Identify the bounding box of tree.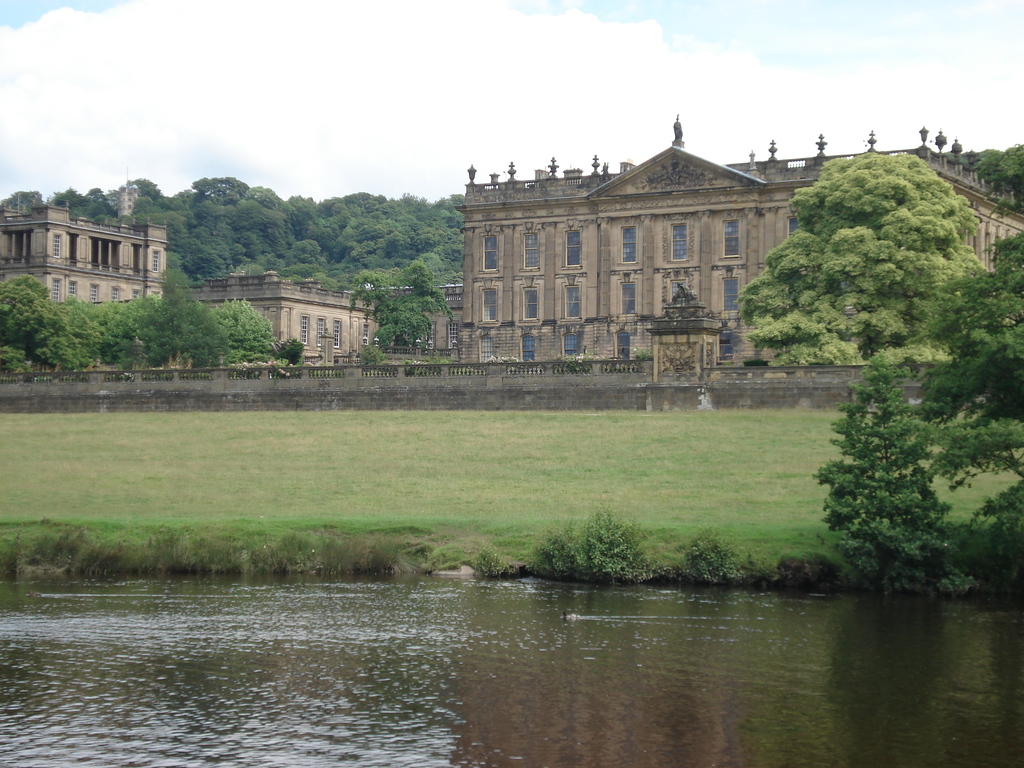
45/301/108/366.
